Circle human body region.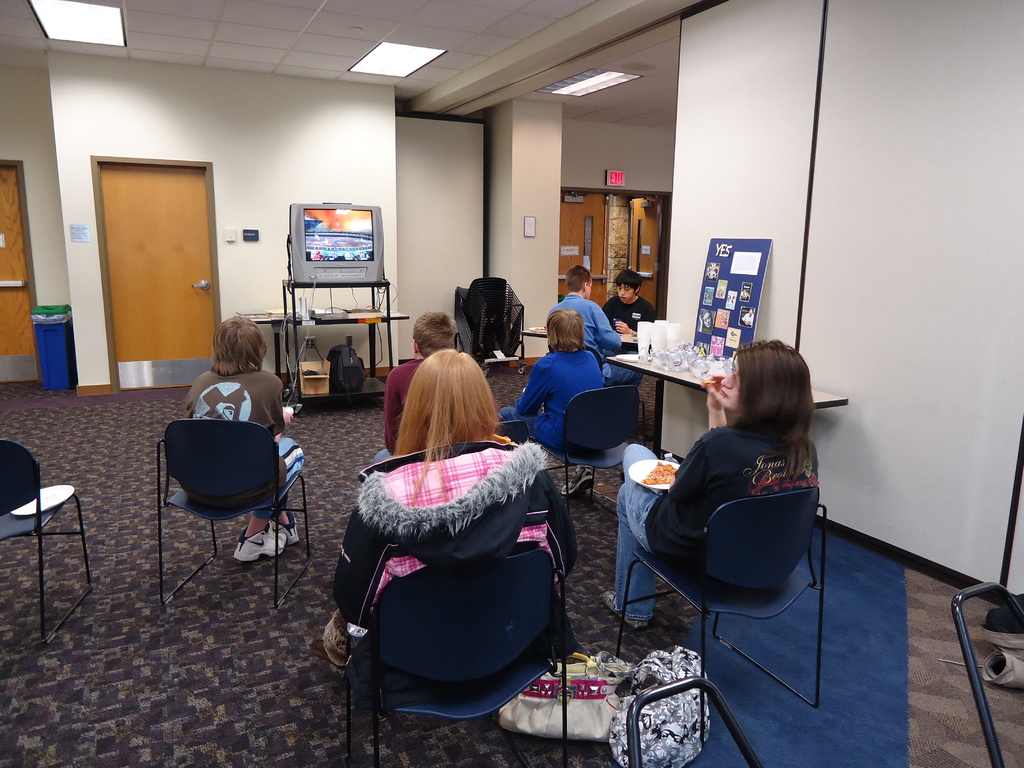
Region: BBox(374, 303, 459, 458).
